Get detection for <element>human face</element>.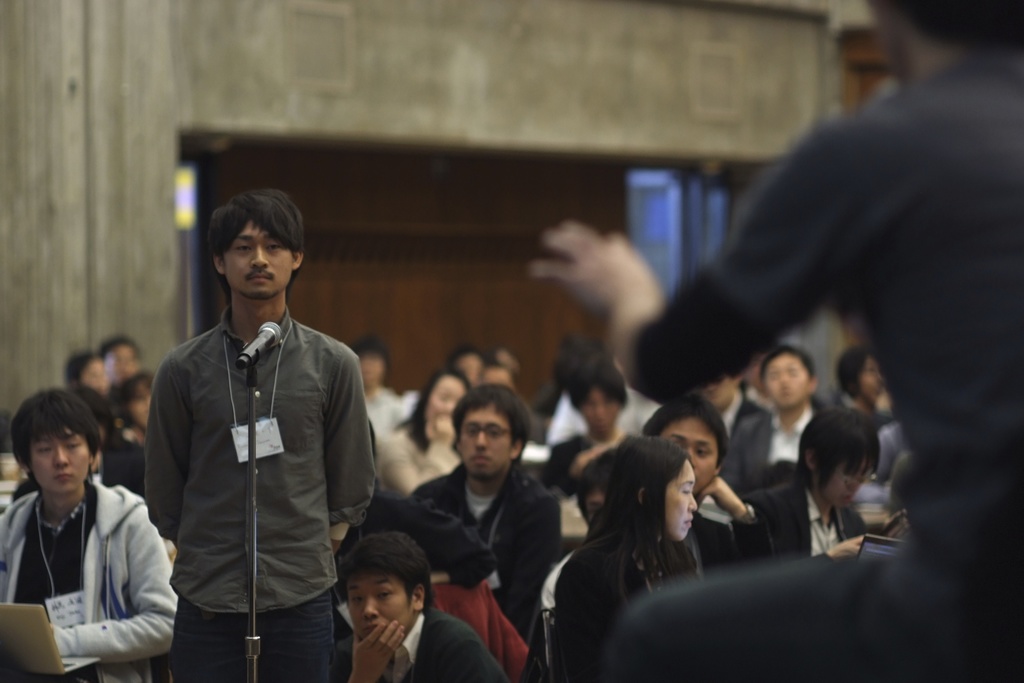
Detection: bbox=(229, 220, 294, 299).
